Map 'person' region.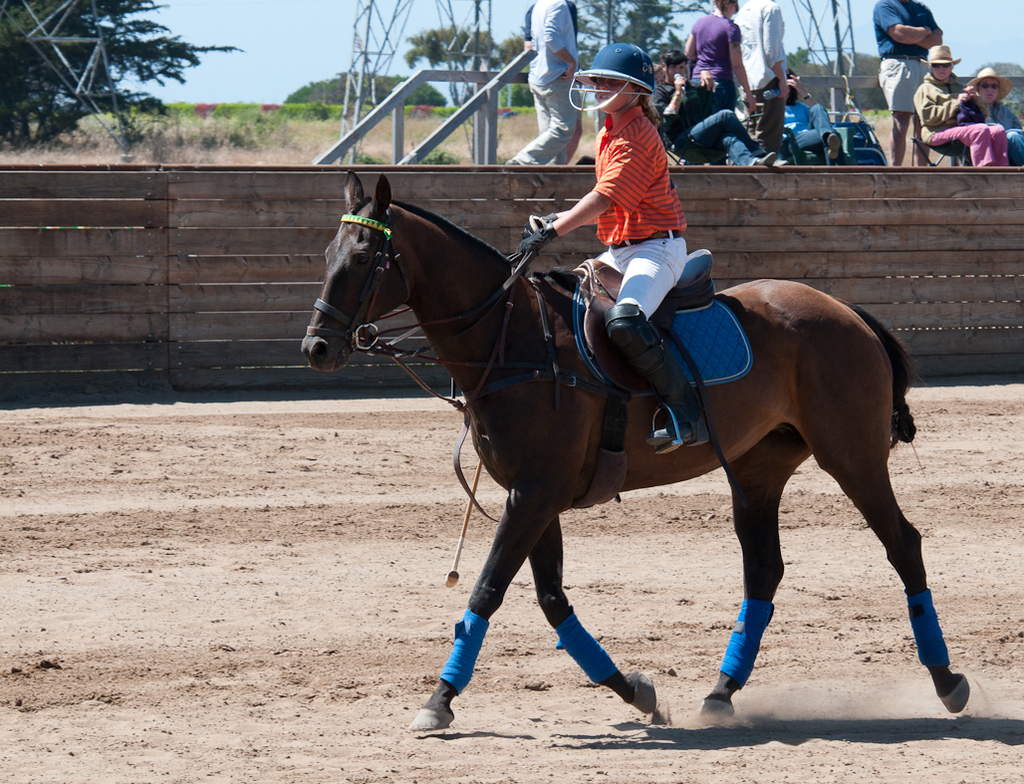
Mapped to <region>873, 0, 943, 164</region>.
